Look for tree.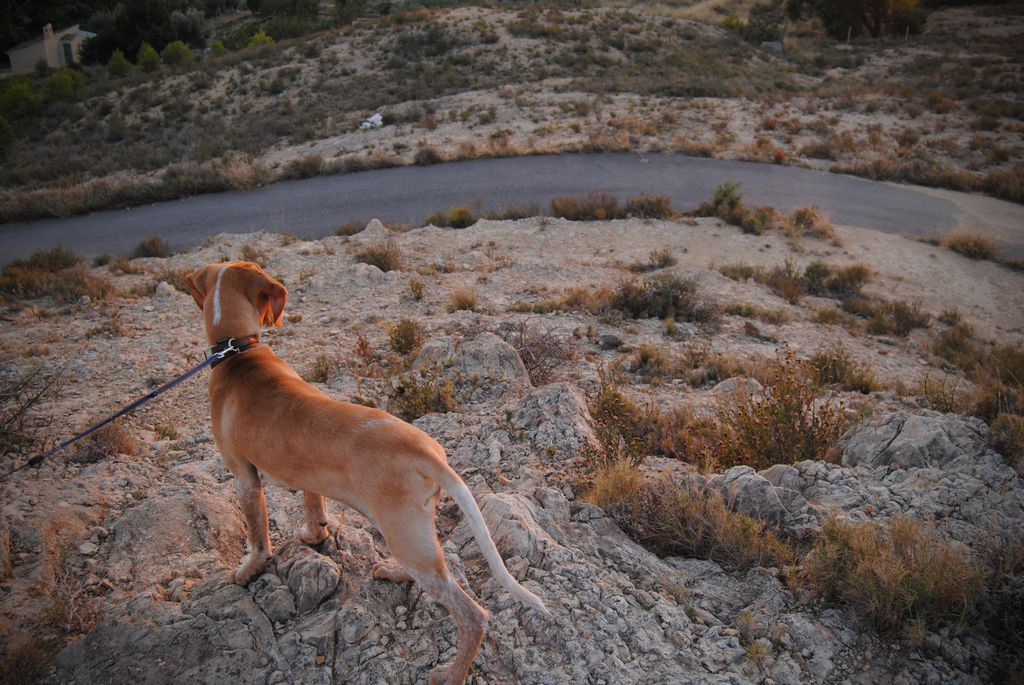
Found: 131 35 168 77.
